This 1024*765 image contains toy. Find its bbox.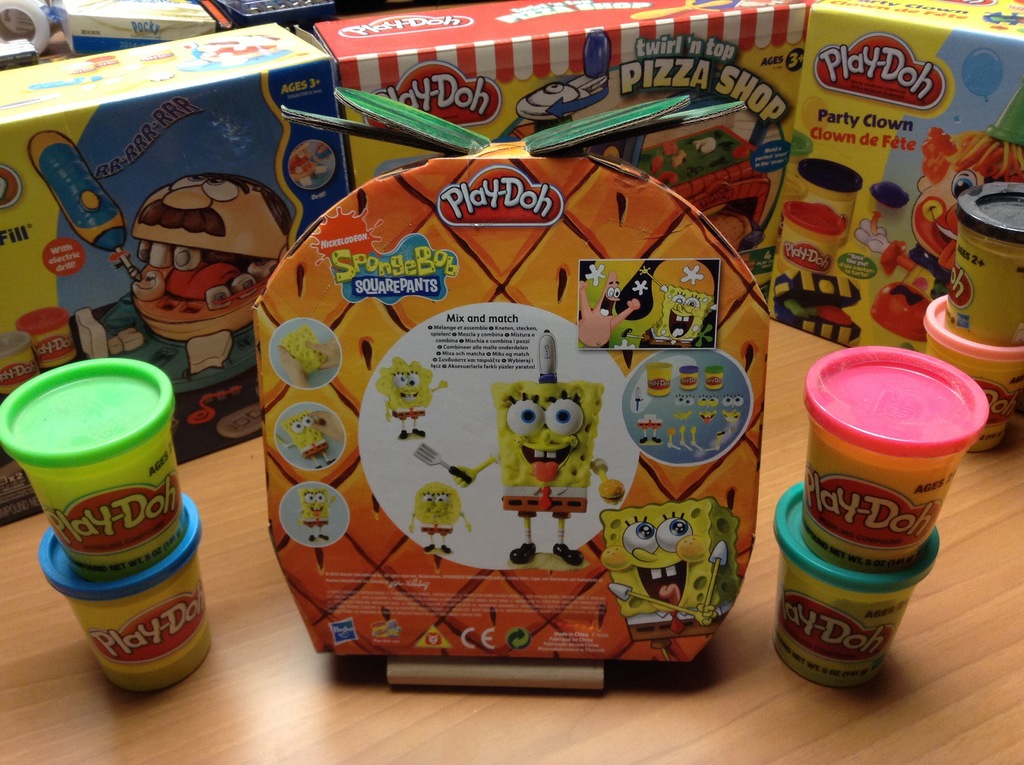
bbox(478, 363, 620, 527).
